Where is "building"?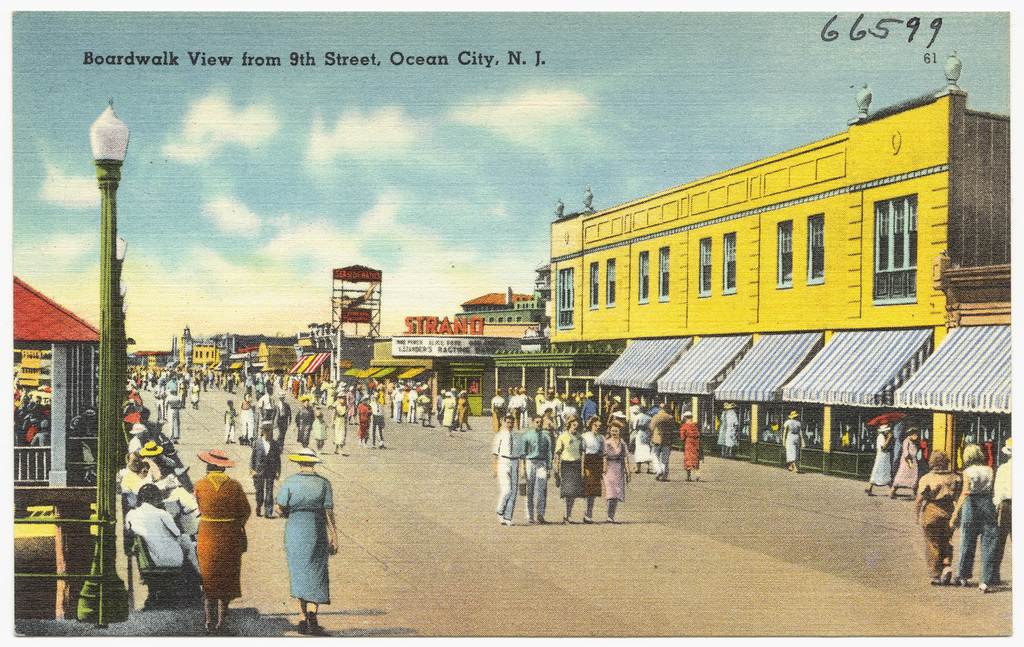
crop(351, 291, 550, 423).
